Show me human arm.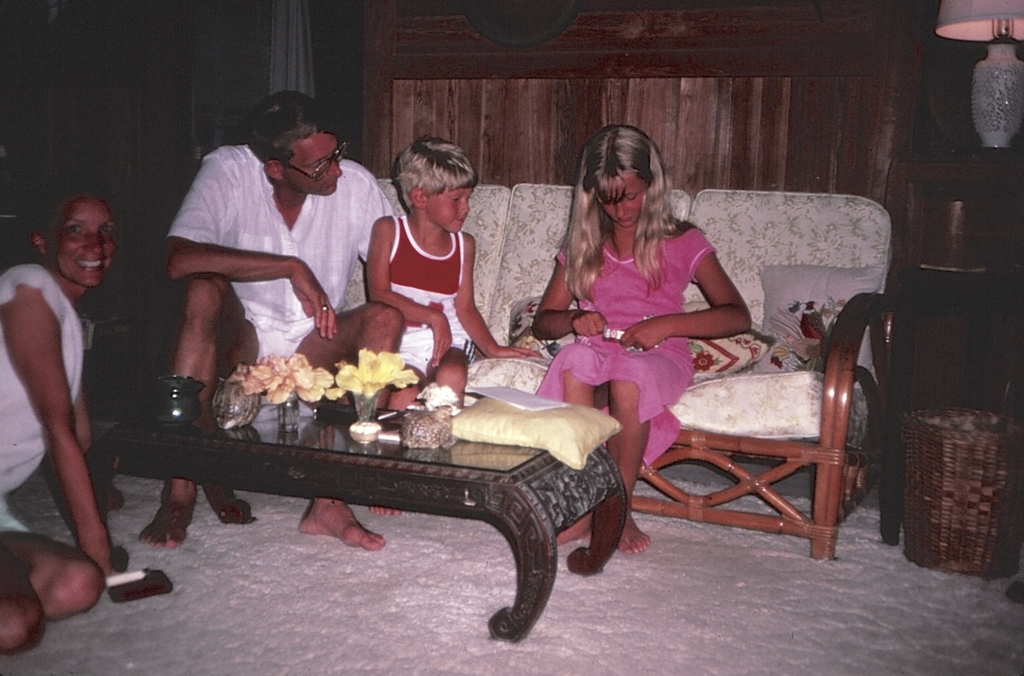
human arm is here: detection(687, 243, 752, 357).
